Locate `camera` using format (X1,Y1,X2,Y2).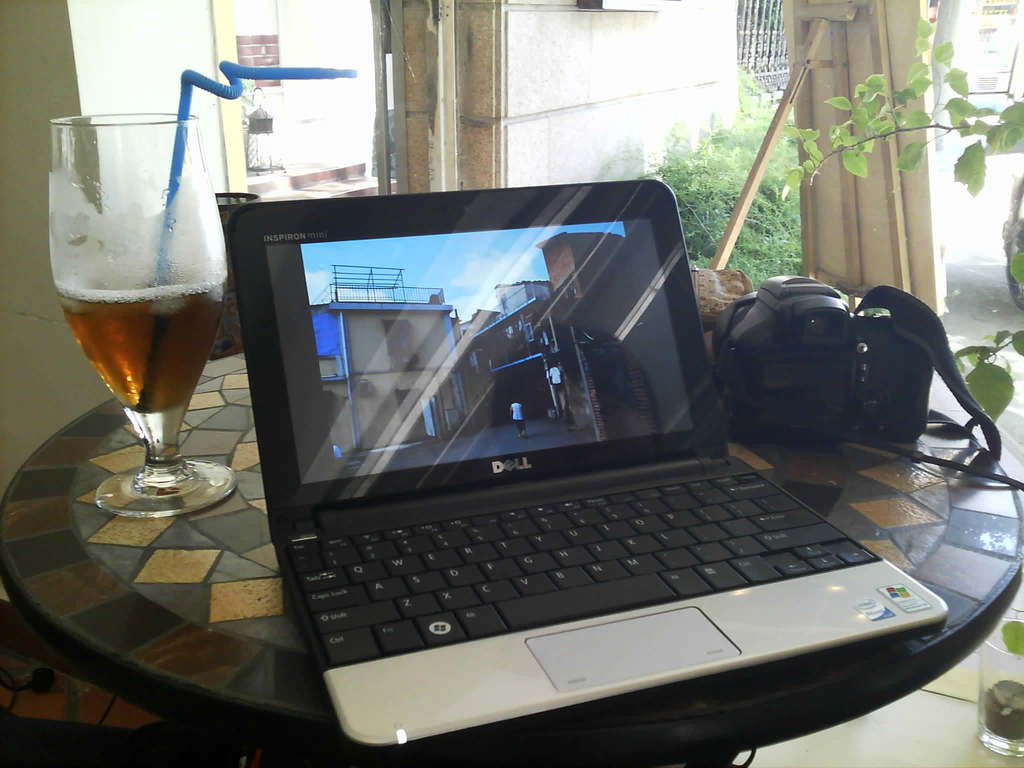
(727,276,927,446).
